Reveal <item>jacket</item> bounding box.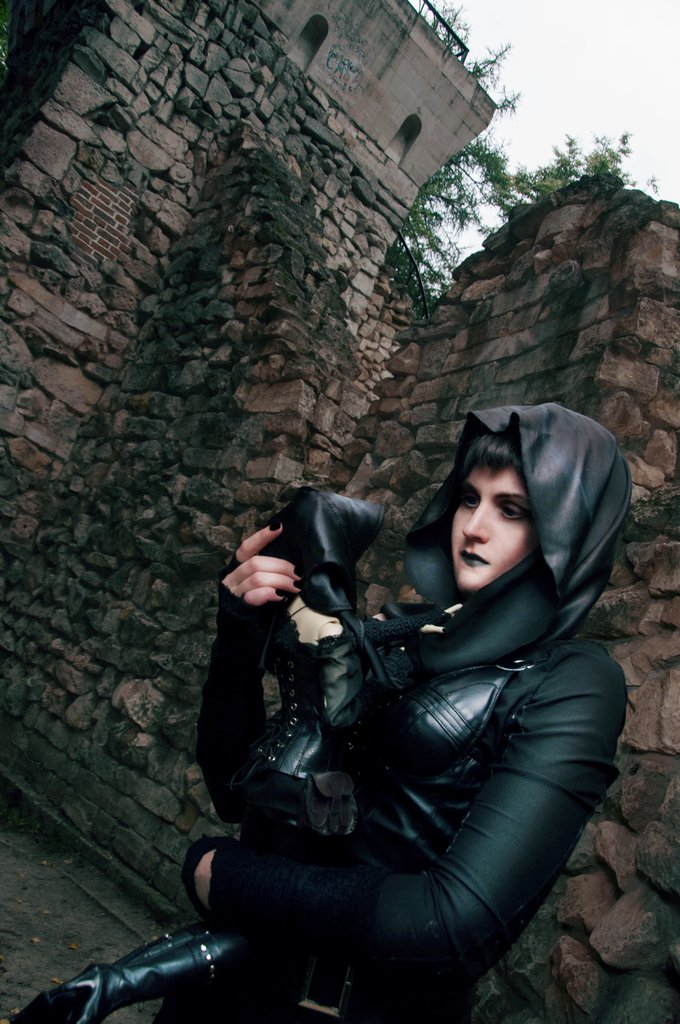
Revealed: bbox=[195, 398, 628, 1005].
